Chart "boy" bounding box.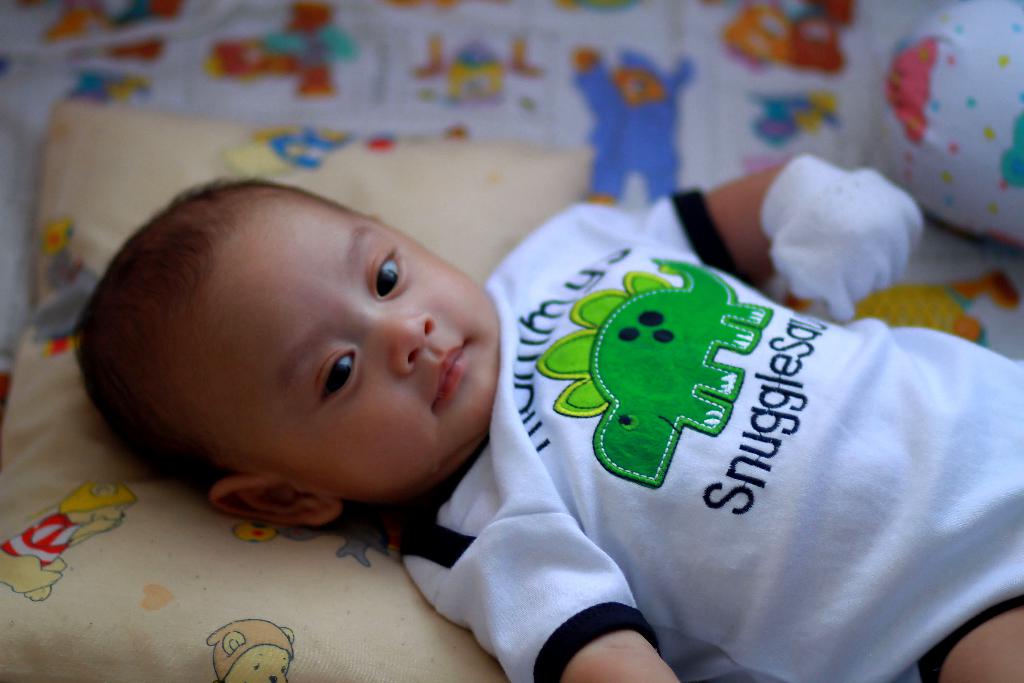
Charted: bbox=[58, 149, 1020, 682].
